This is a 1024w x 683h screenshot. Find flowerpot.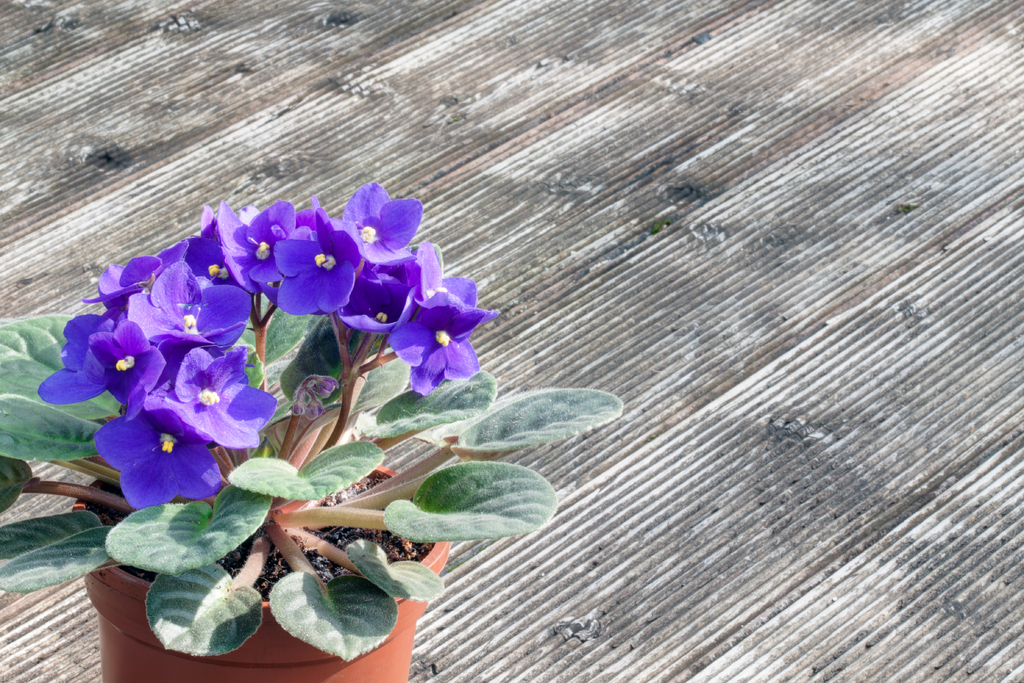
Bounding box: rect(84, 475, 454, 682).
